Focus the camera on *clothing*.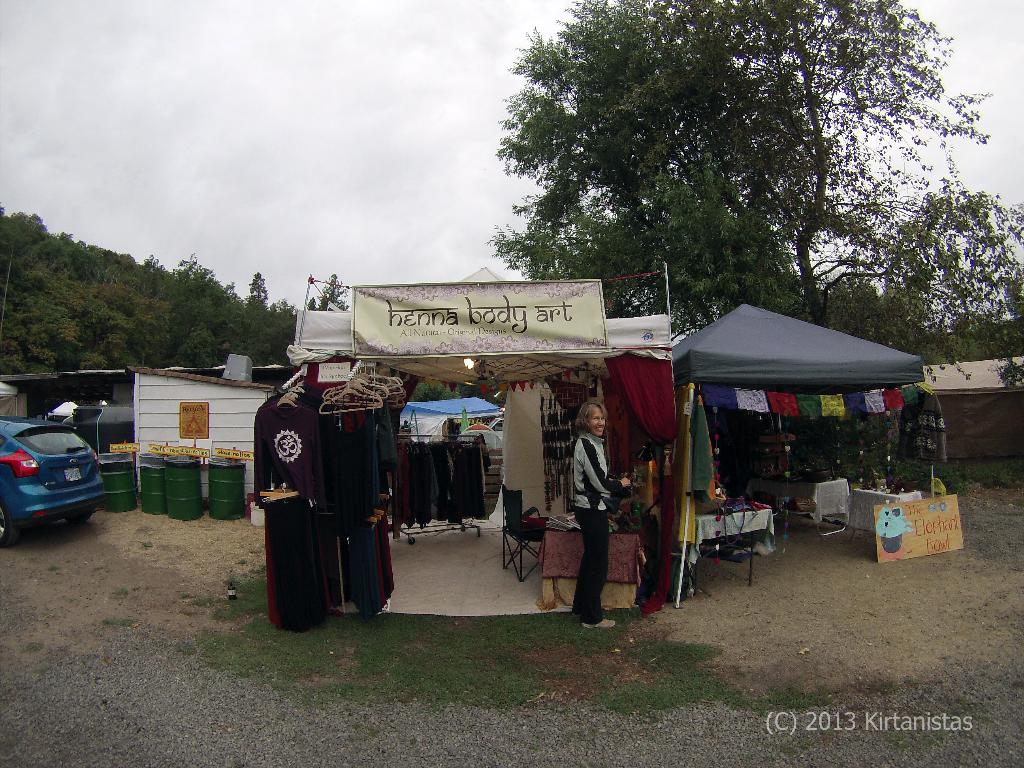
Focus region: bbox(900, 388, 954, 473).
